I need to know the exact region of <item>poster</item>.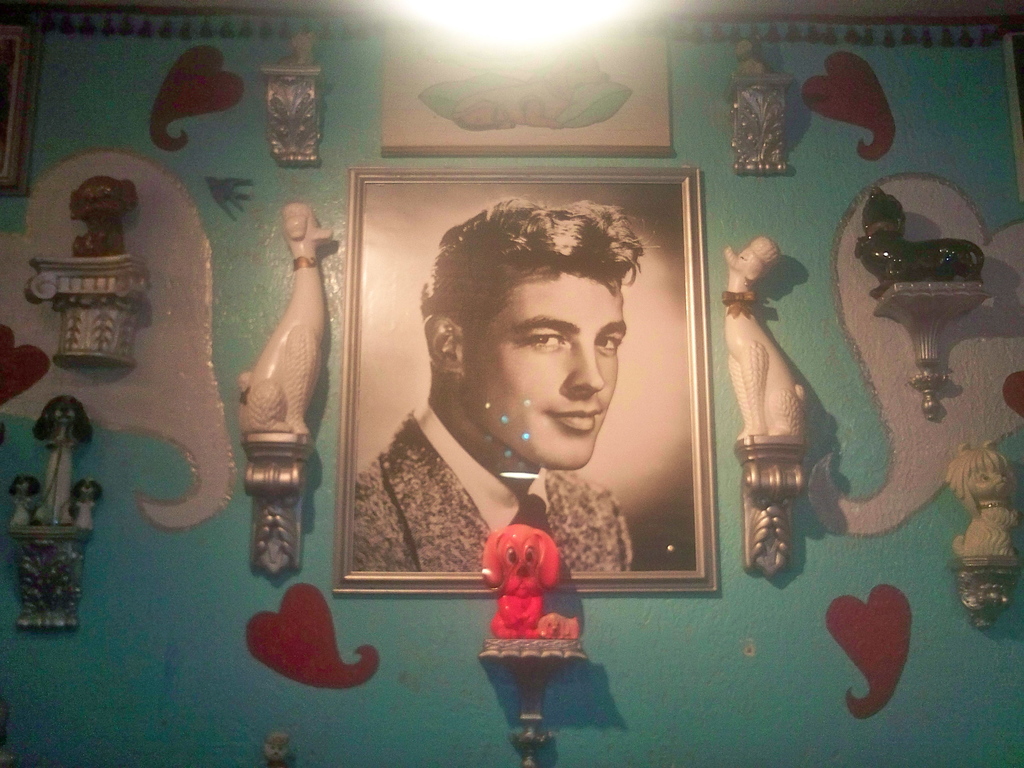
Region: bbox=(0, 0, 1023, 767).
